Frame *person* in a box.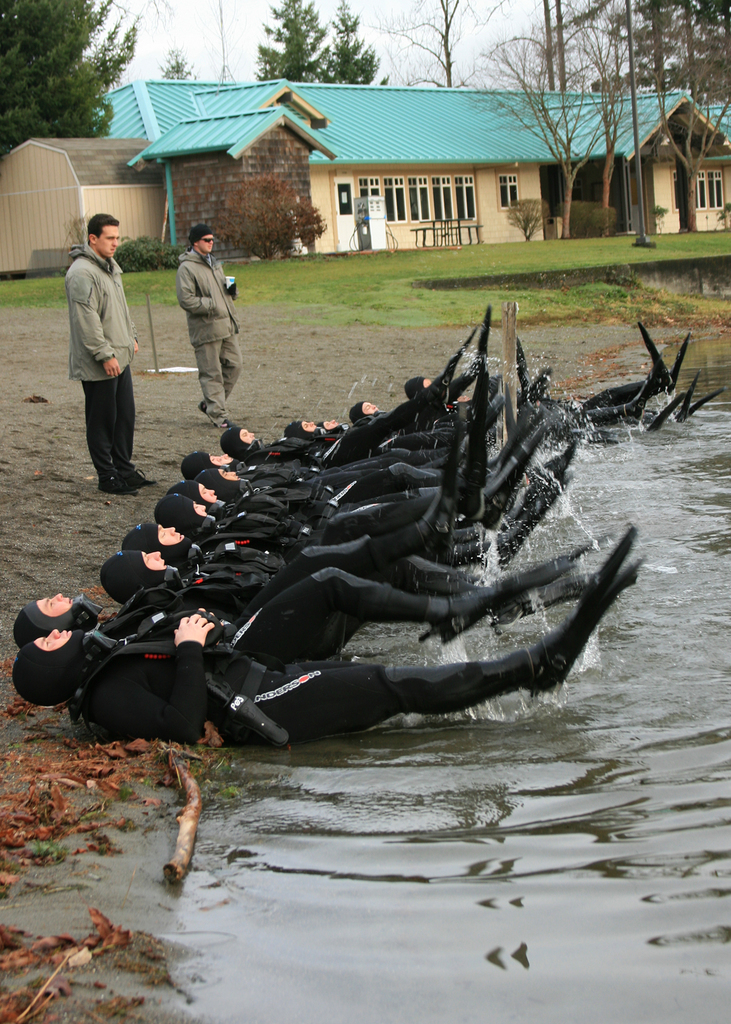
x1=175 y1=222 x2=245 y2=429.
